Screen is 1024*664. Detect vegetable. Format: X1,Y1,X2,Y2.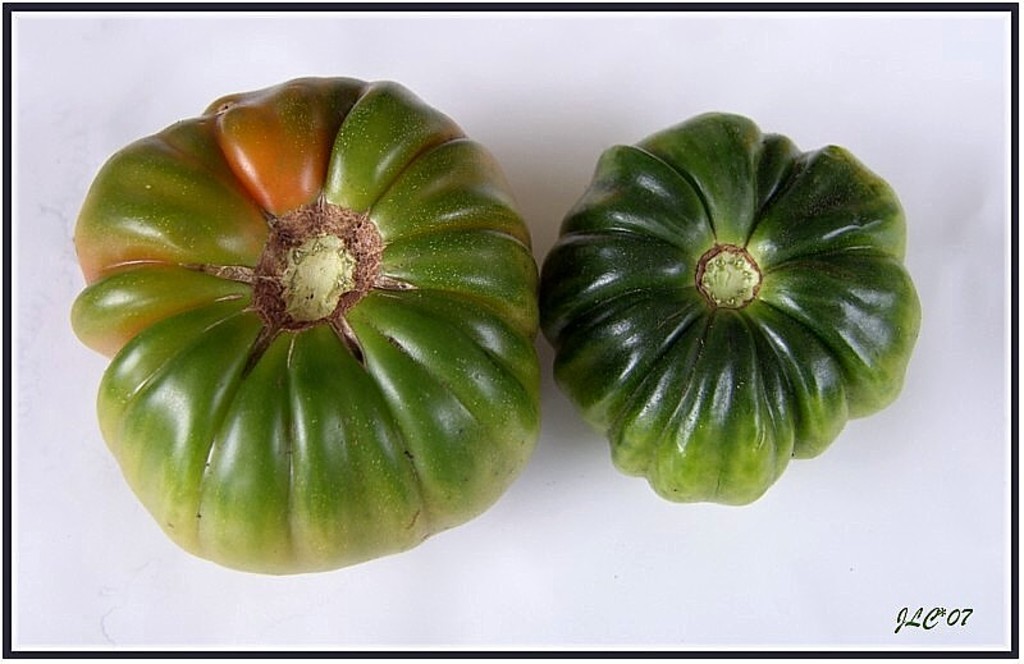
534,110,922,500.
